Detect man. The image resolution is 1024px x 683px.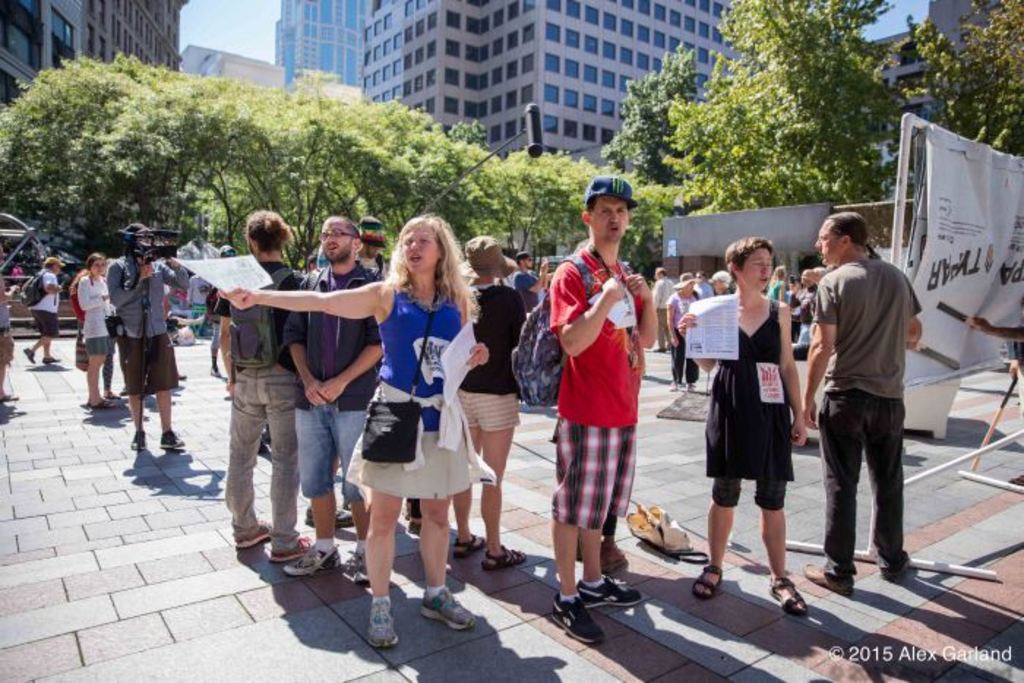
crop(693, 271, 714, 307).
